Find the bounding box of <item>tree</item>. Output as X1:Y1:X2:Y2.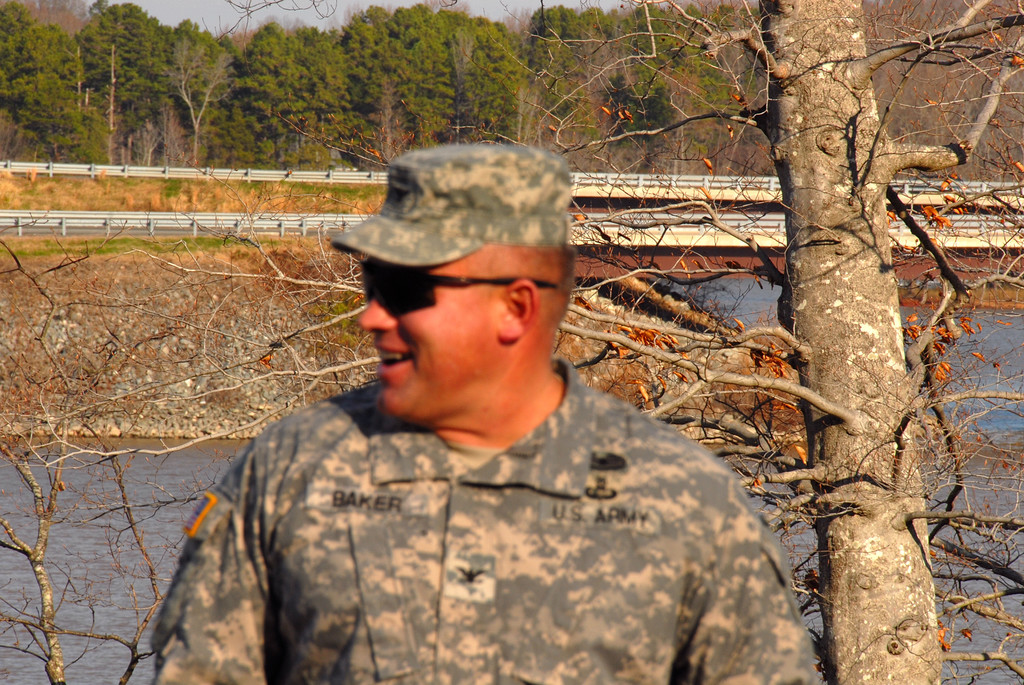
208:95:264:174.
